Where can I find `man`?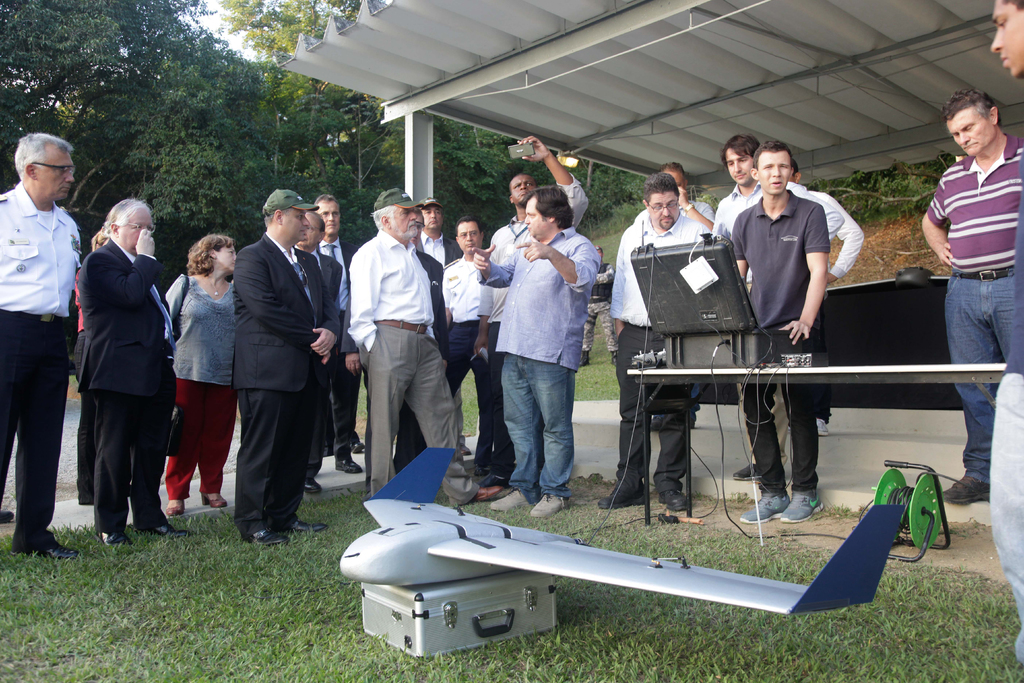
You can find it at left=602, top=167, right=701, bottom=509.
